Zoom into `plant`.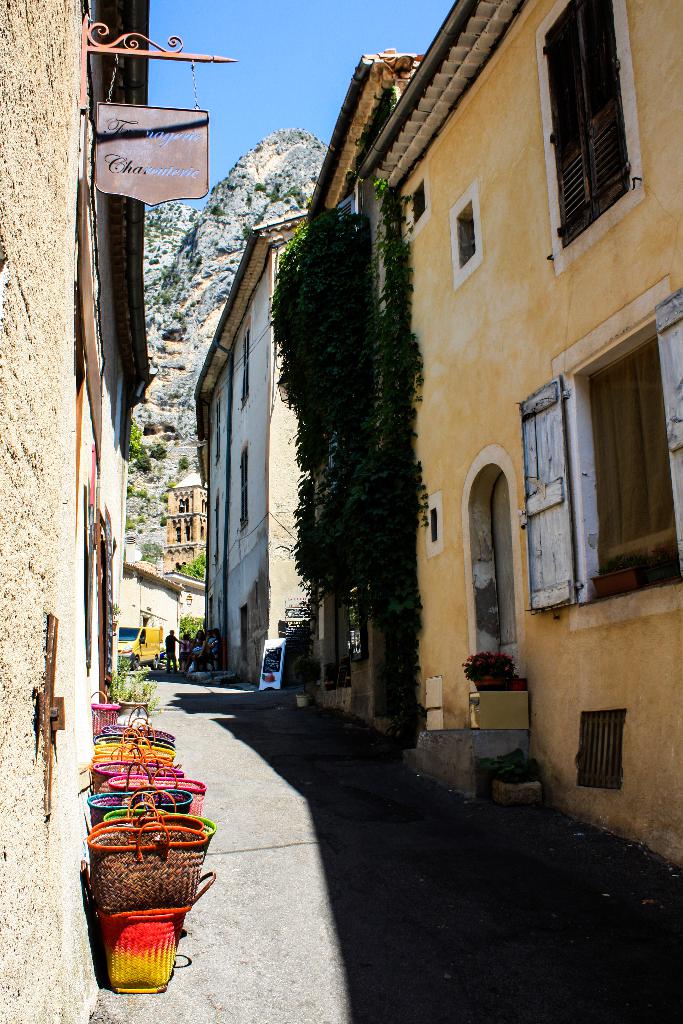
Zoom target: bbox(175, 311, 187, 330).
